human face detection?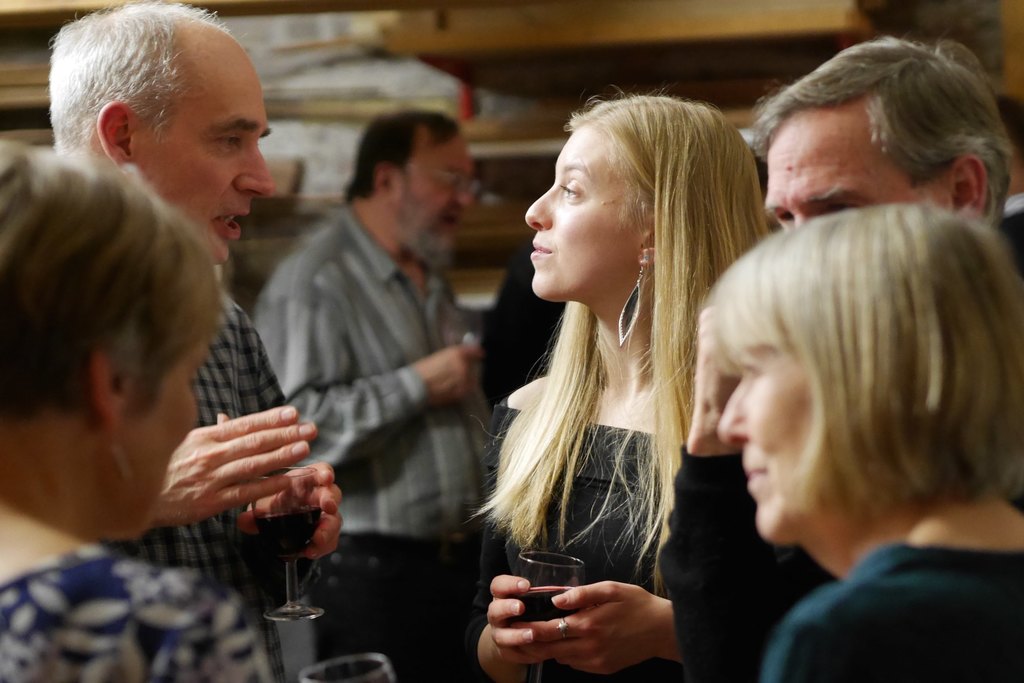
<bbox>527, 125, 641, 302</bbox>
